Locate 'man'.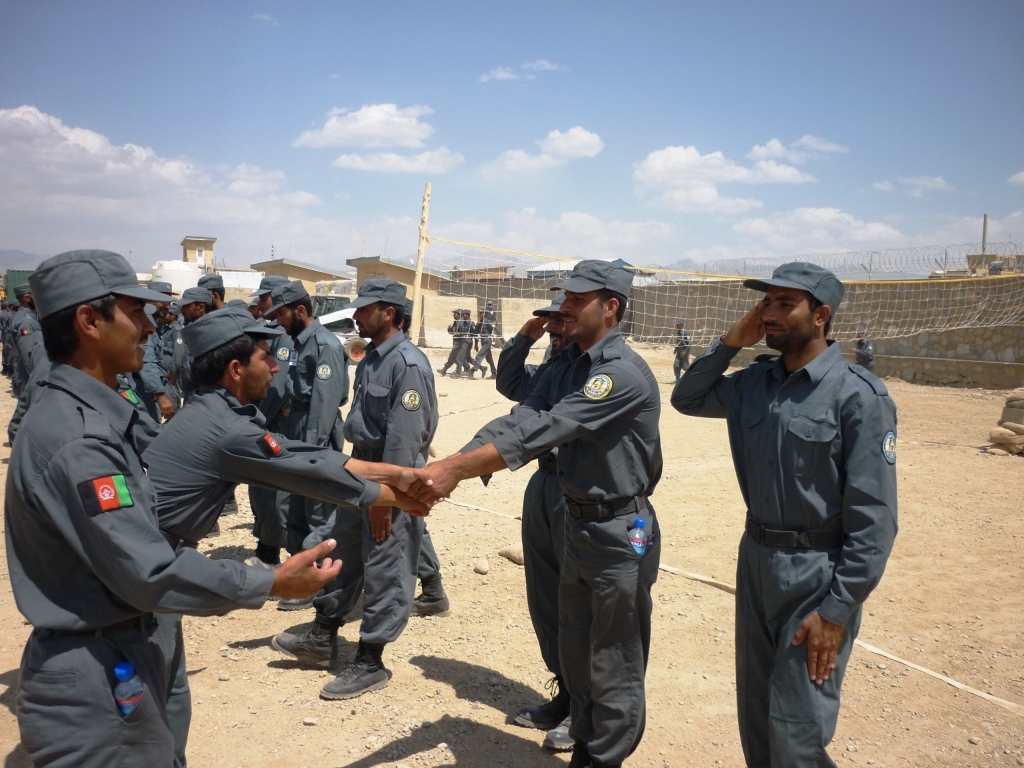
Bounding box: [7, 250, 343, 767].
